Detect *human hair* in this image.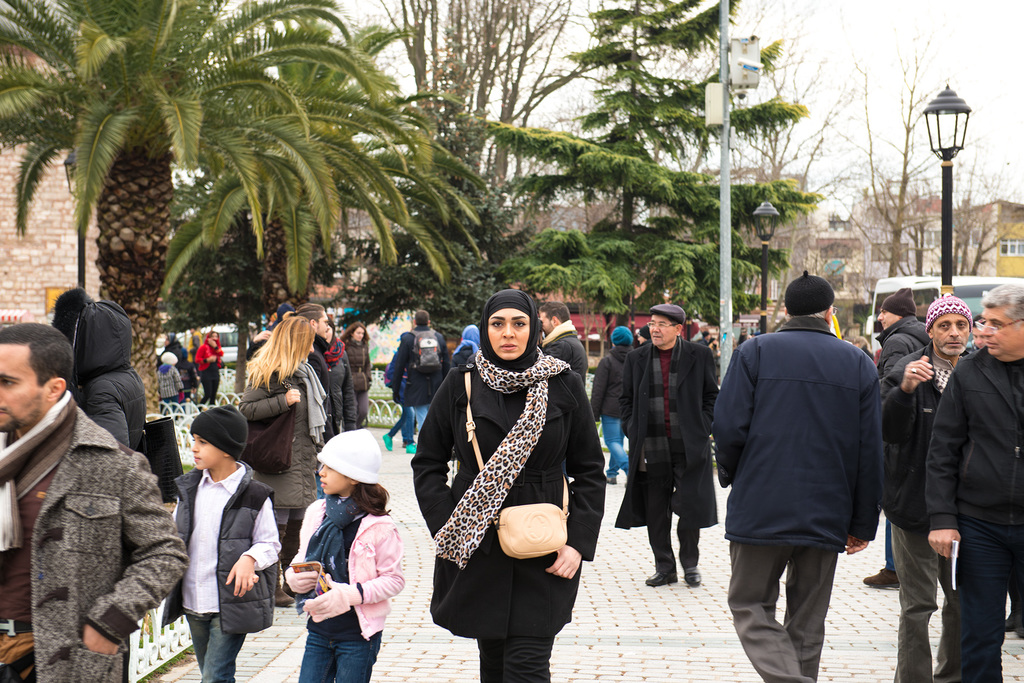
Detection: 246:311:315:387.
